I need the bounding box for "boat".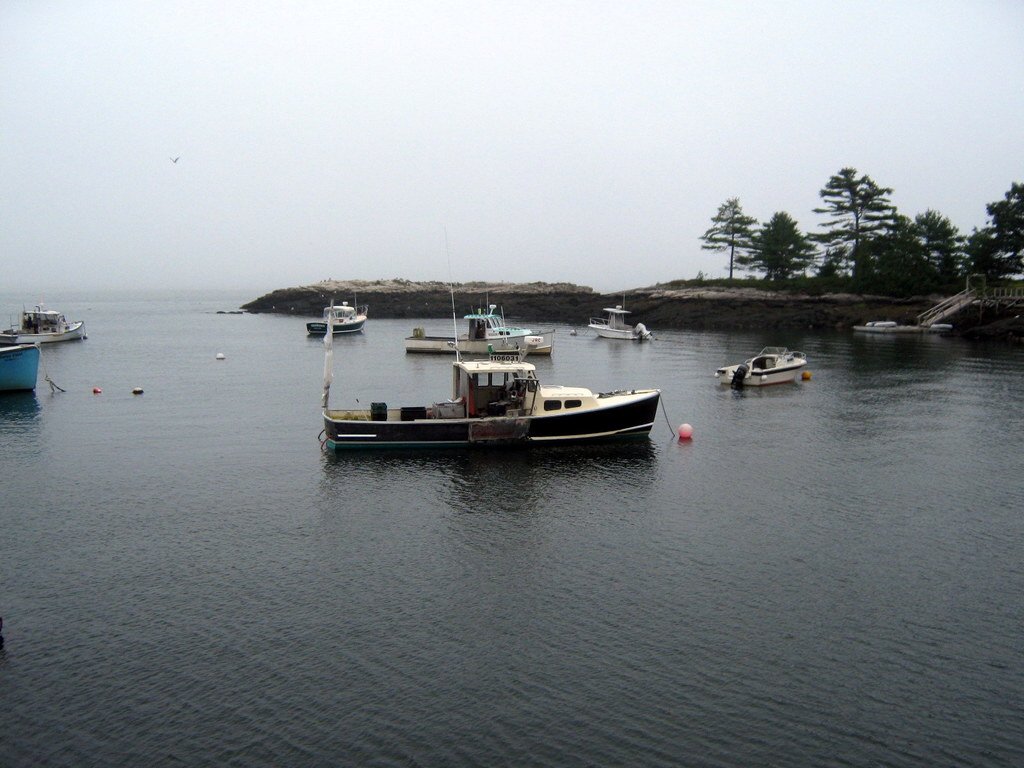
Here it is: 860,310,957,354.
